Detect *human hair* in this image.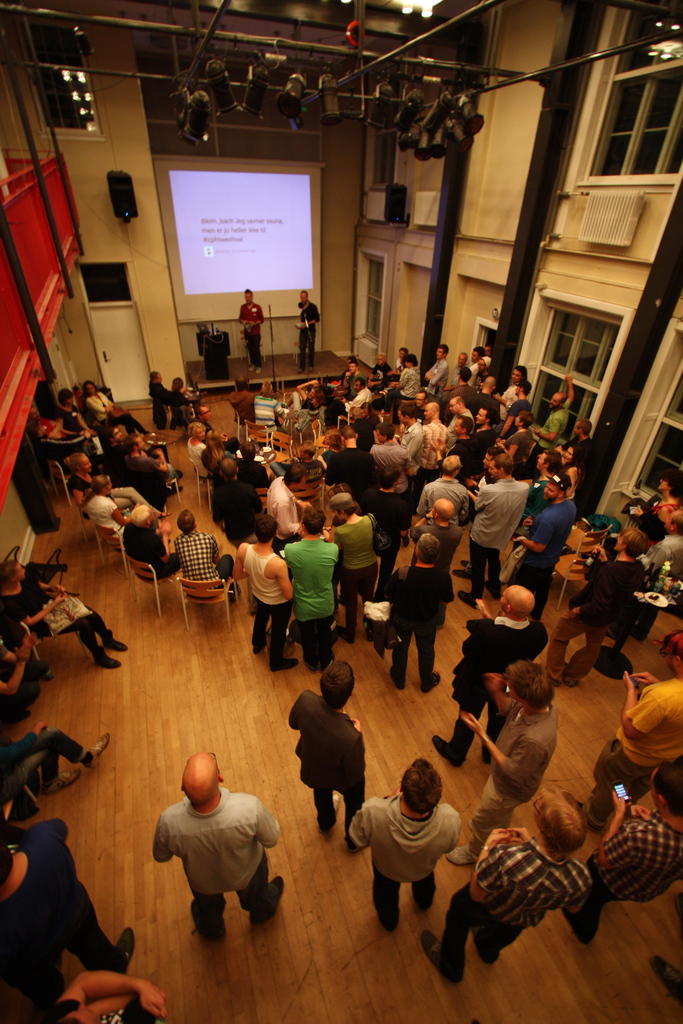
Detection: (245, 285, 254, 294).
